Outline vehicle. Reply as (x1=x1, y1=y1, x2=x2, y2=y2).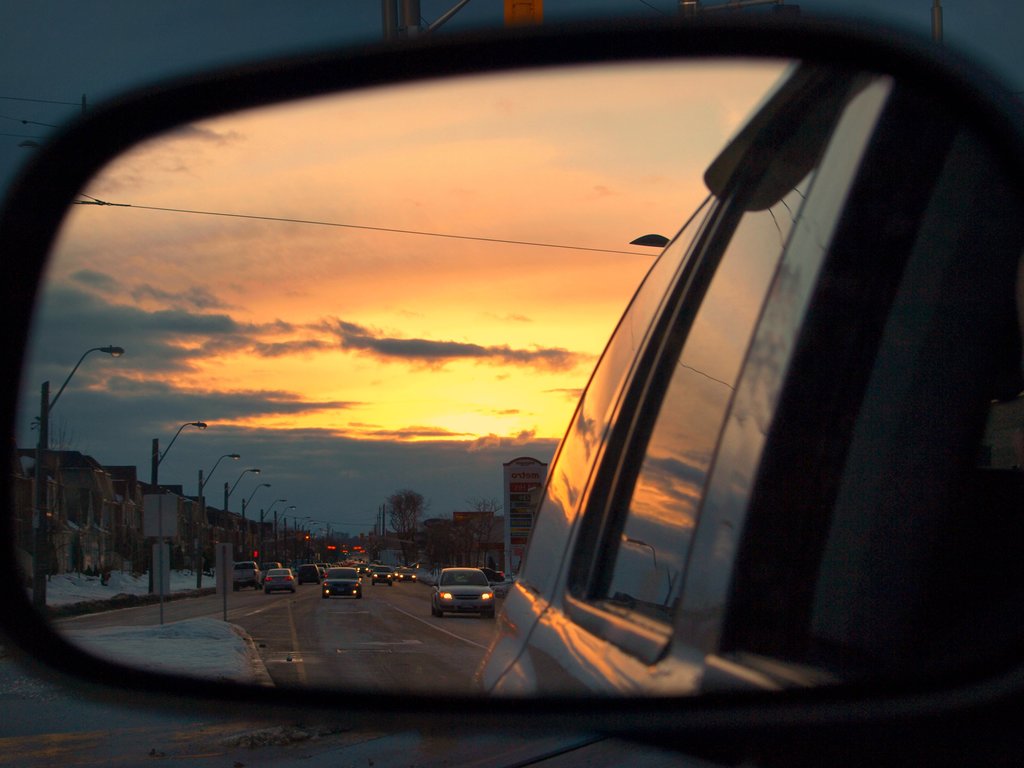
(x1=430, y1=570, x2=496, y2=620).
